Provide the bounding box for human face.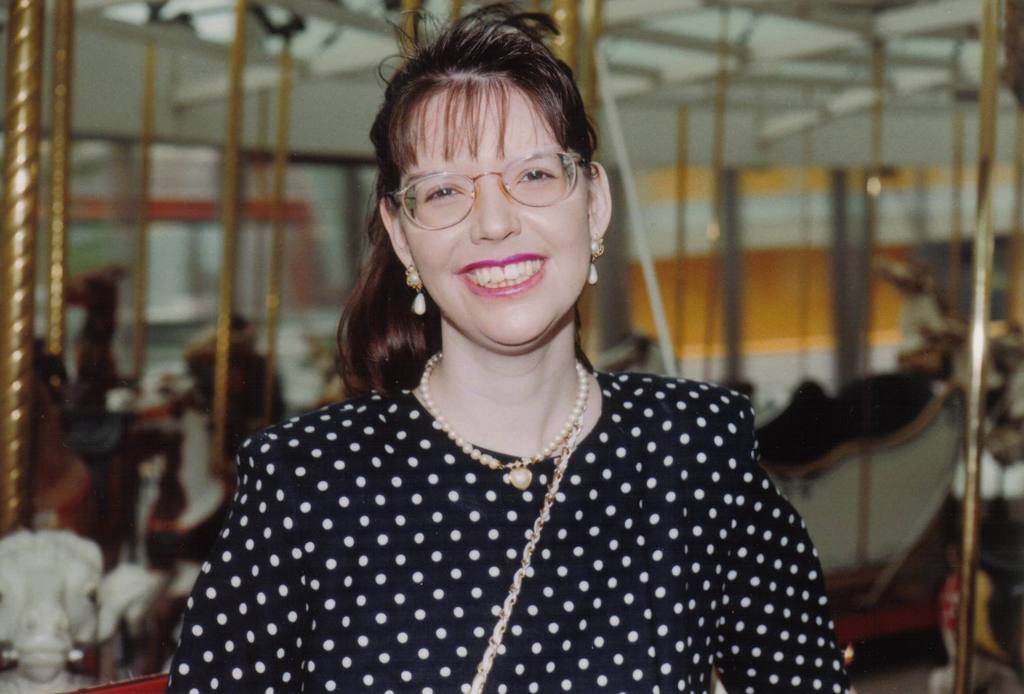
(x1=388, y1=79, x2=600, y2=341).
